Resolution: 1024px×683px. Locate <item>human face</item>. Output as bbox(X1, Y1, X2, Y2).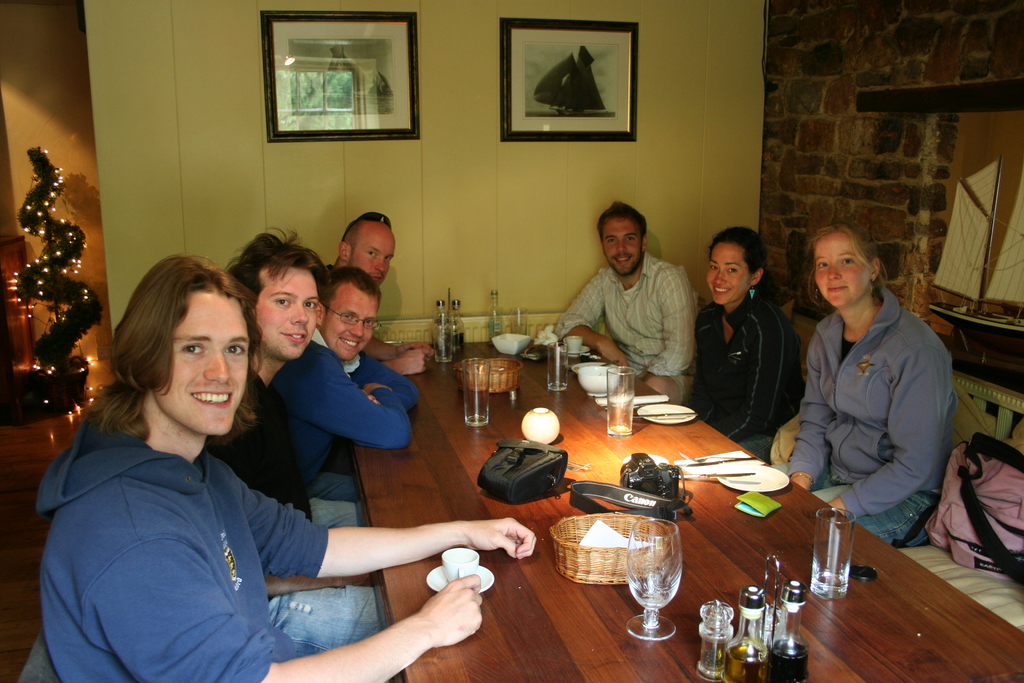
bbox(354, 218, 399, 288).
